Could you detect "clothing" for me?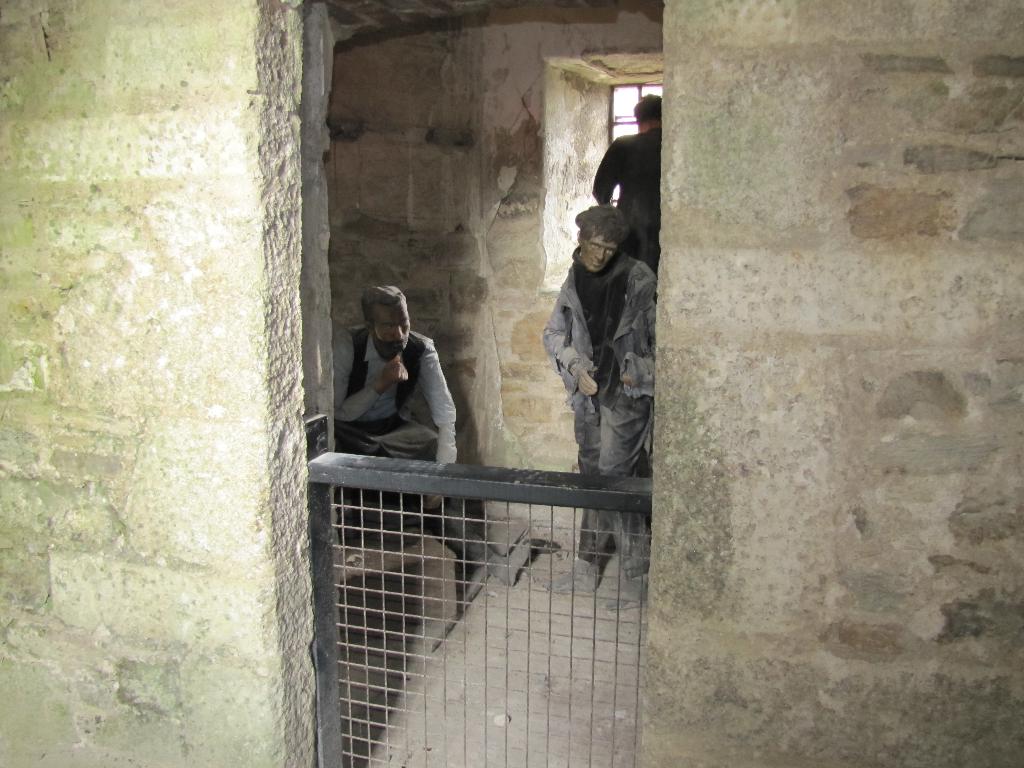
Detection result: bbox=(326, 326, 456, 511).
